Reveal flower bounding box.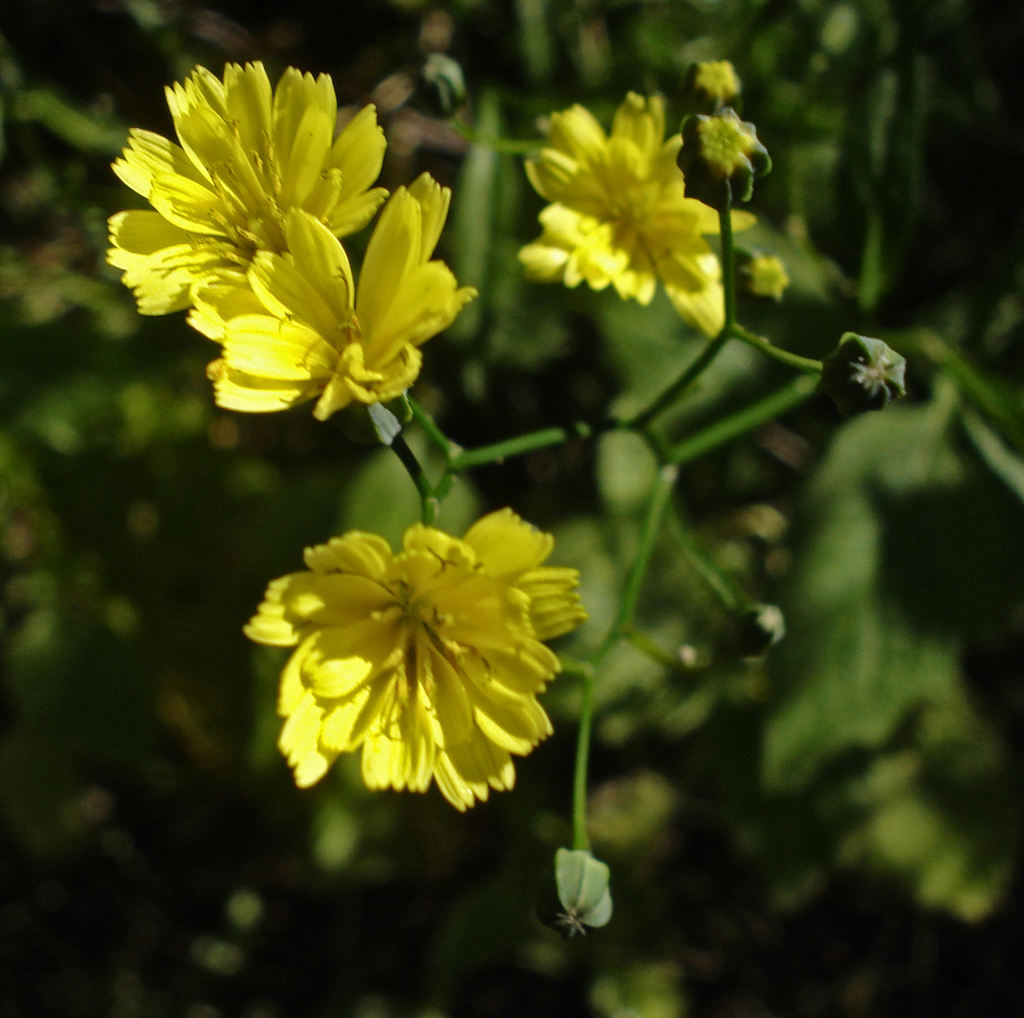
Revealed: rect(518, 77, 744, 348).
